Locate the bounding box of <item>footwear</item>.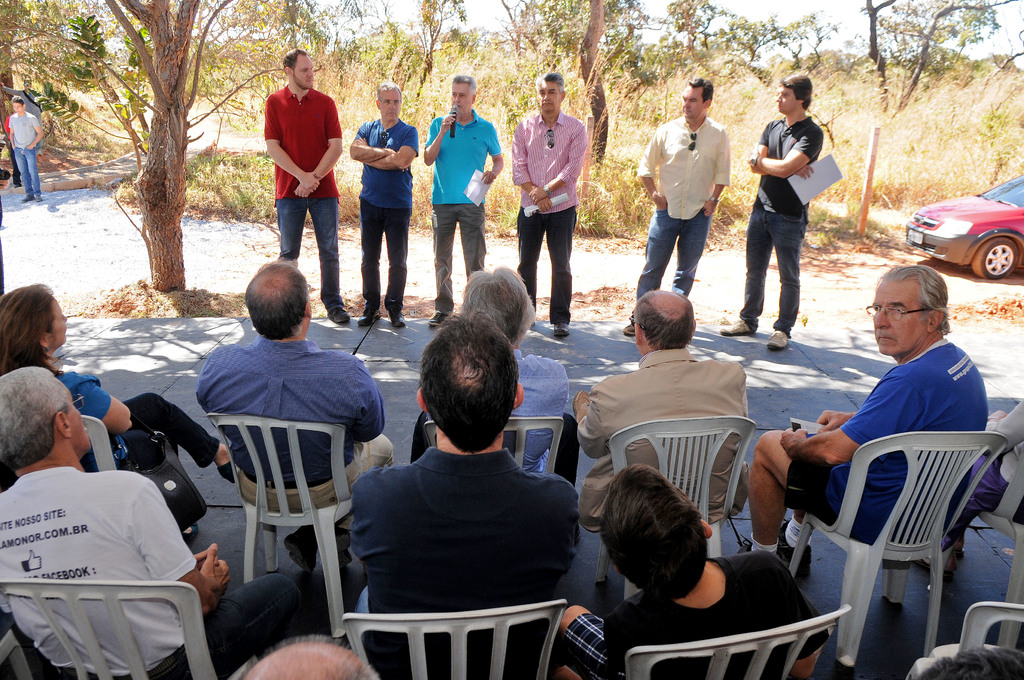
Bounding box: x1=333, y1=530, x2=356, y2=569.
